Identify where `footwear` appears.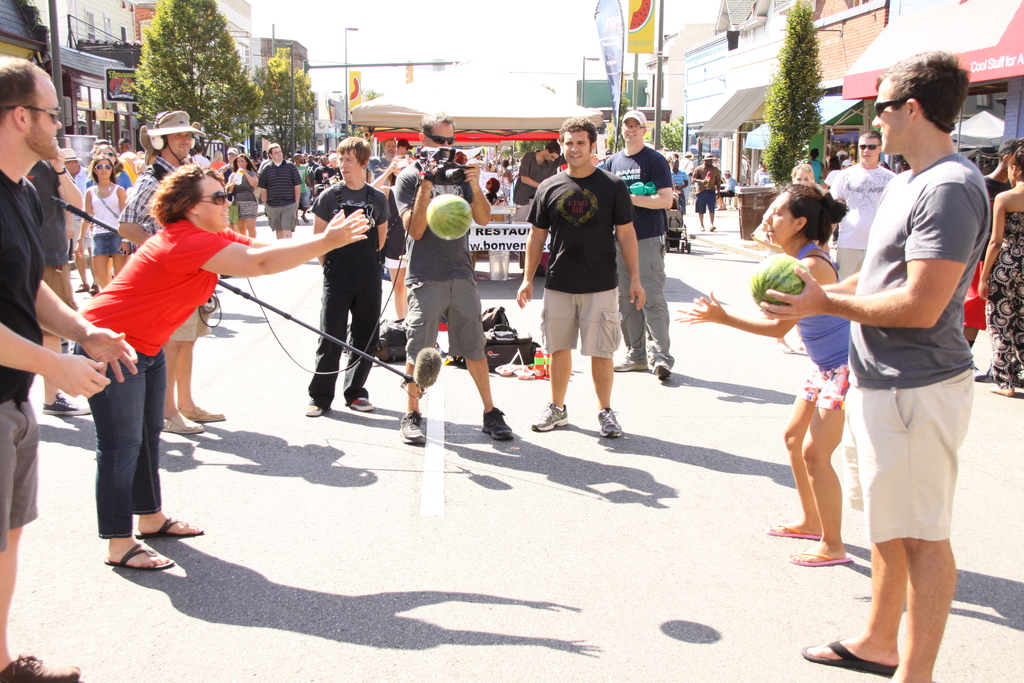
Appears at [528,399,570,434].
